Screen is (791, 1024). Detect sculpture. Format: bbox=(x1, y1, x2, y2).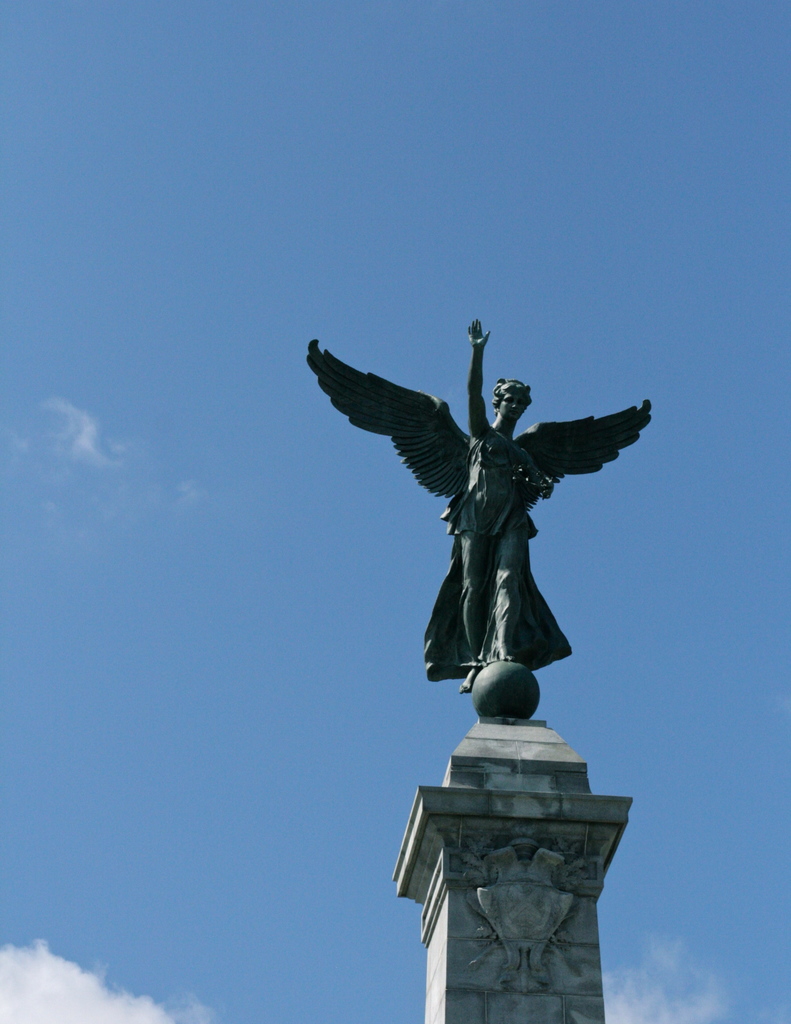
bbox=(292, 309, 670, 727).
